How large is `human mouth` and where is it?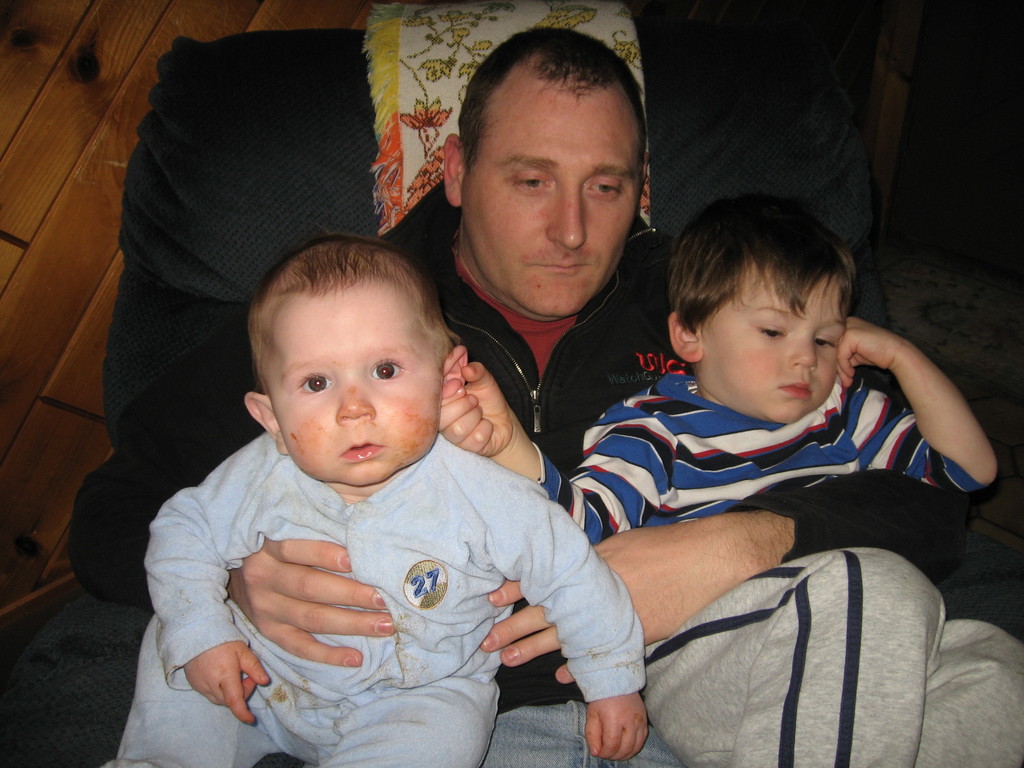
Bounding box: bbox(773, 378, 818, 400).
